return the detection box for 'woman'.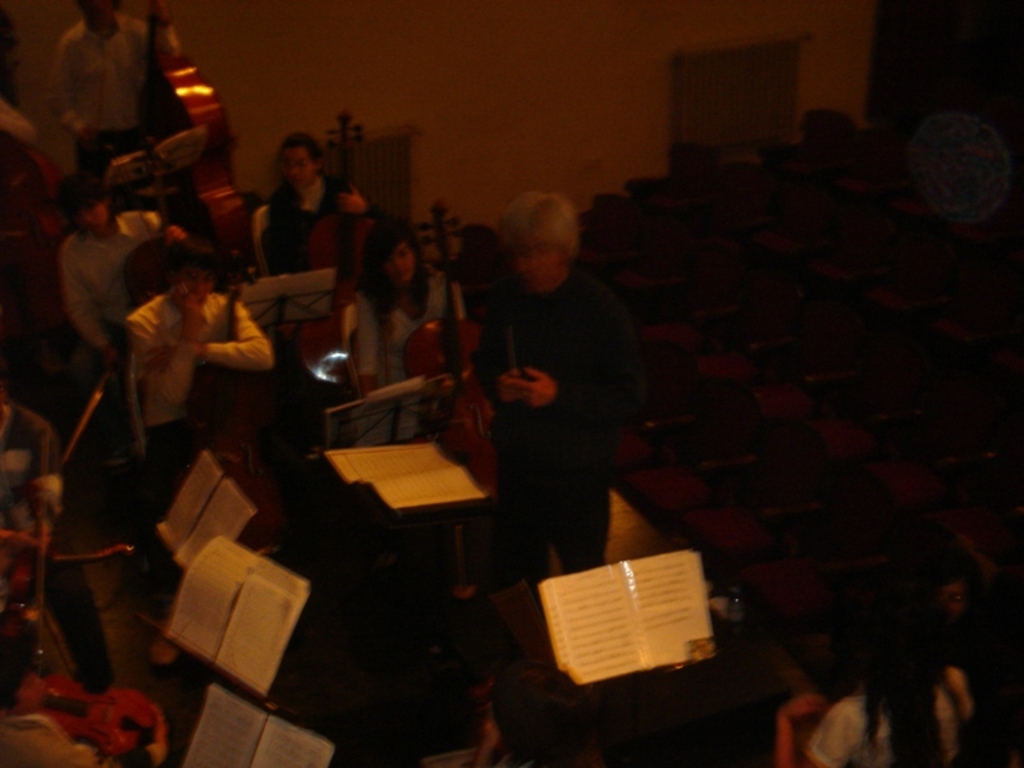
bbox=[59, 172, 191, 370].
